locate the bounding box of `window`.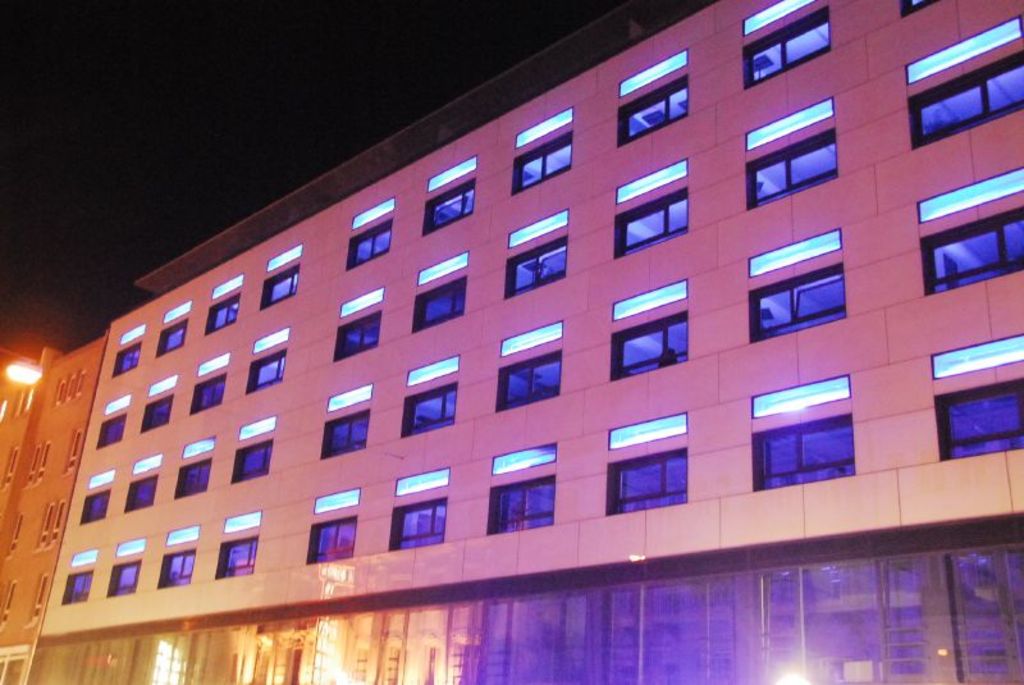
Bounding box: bbox=[742, 95, 829, 157].
